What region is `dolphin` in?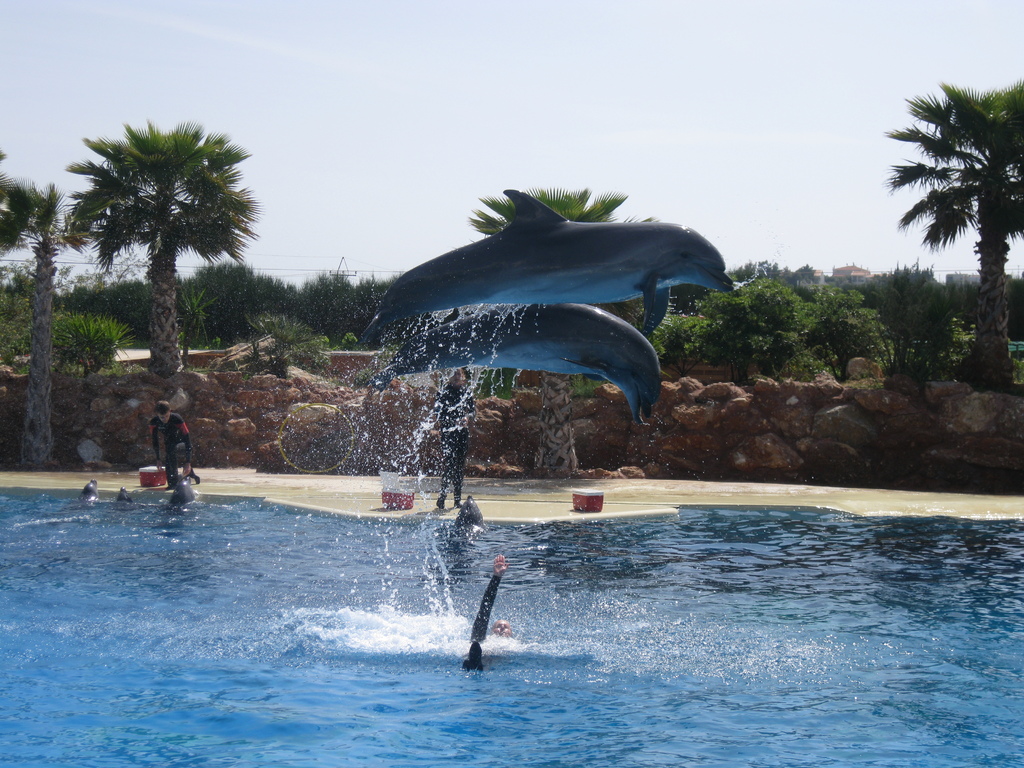
(362, 183, 737, 352).
